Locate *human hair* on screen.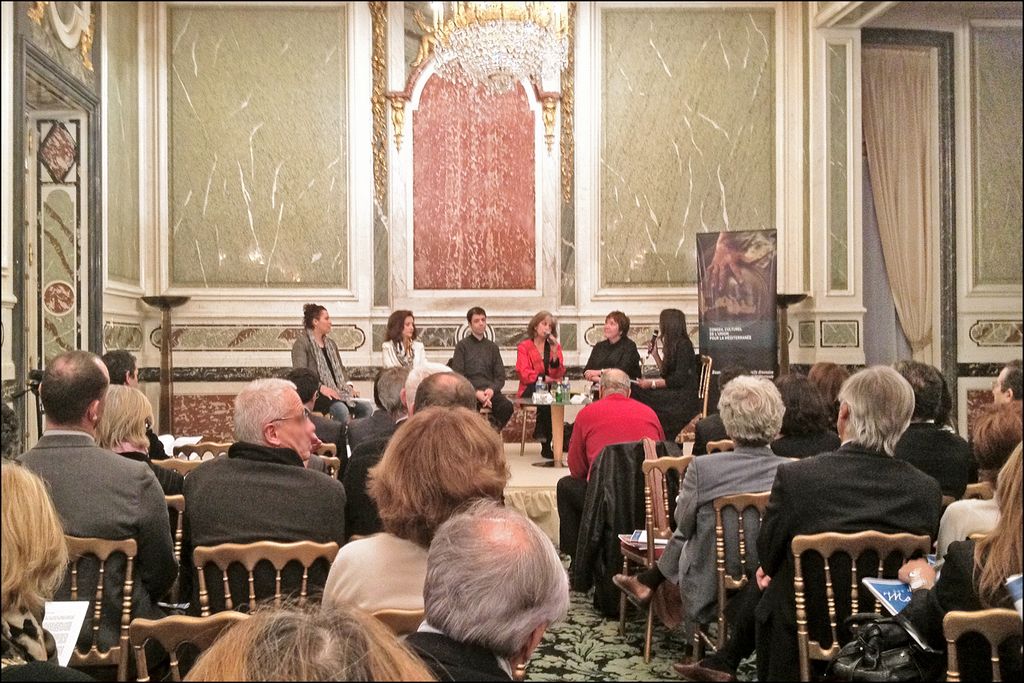
On screen at detection(717, 376, 783, 441).
